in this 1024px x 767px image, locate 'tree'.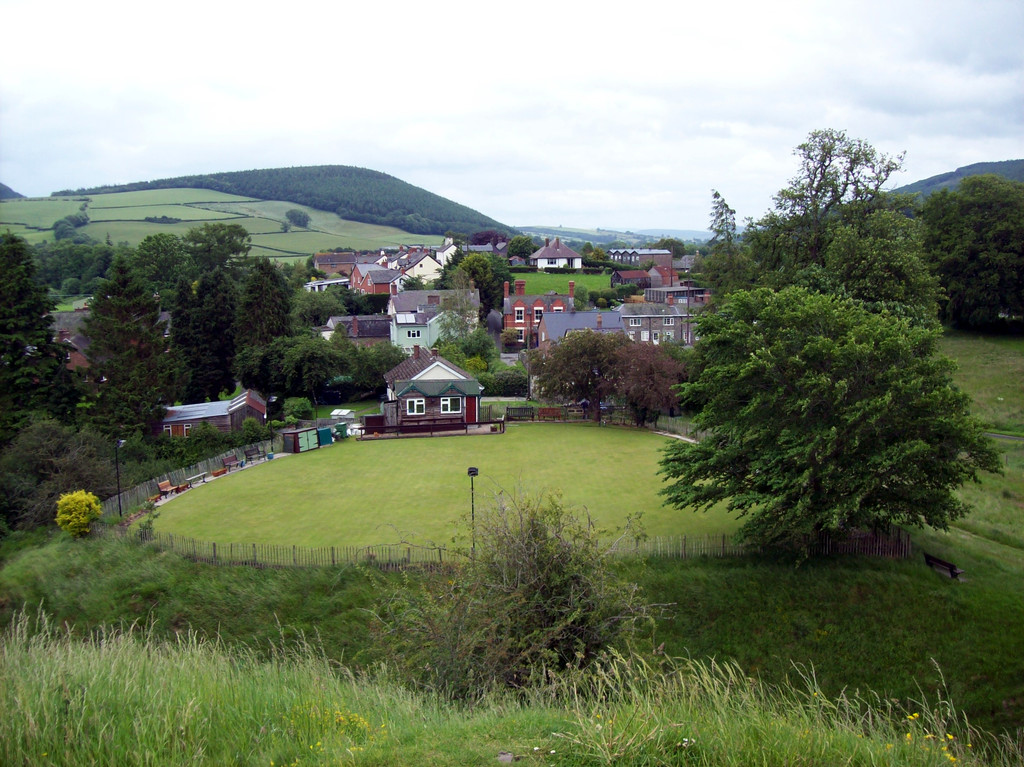
Bounding box: [x1=924, y1=174, x2=1023, y2=325].
